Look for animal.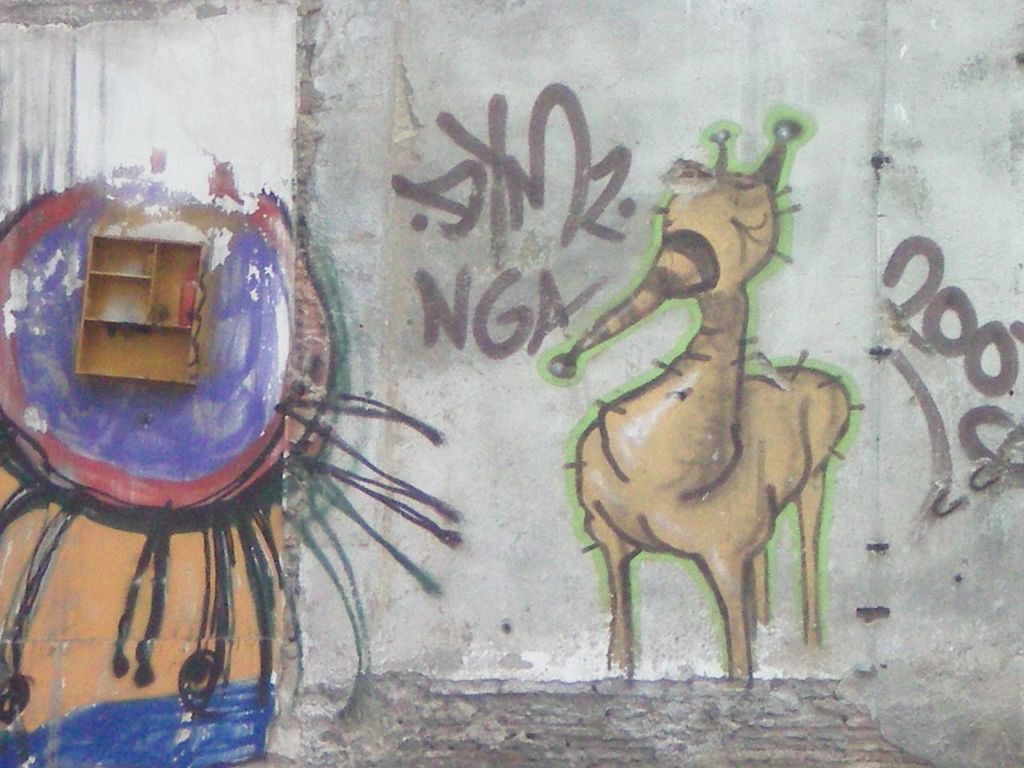
Found: BBox(542, 104, 866, 686).
